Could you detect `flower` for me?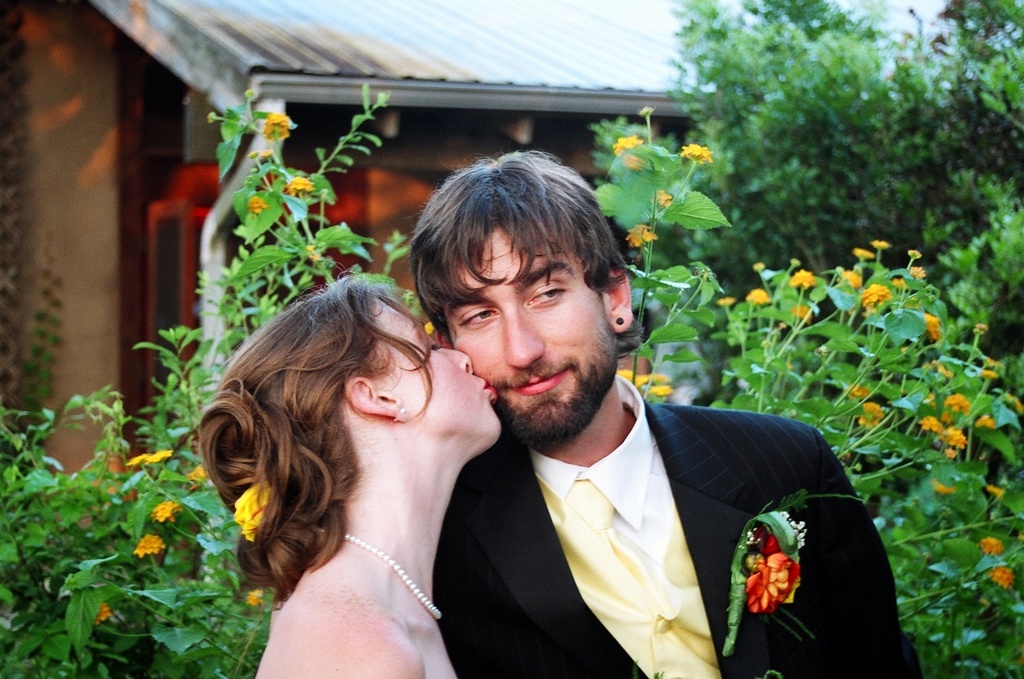
Detection result: (left=870, top=239, right=893, bottom=250).
